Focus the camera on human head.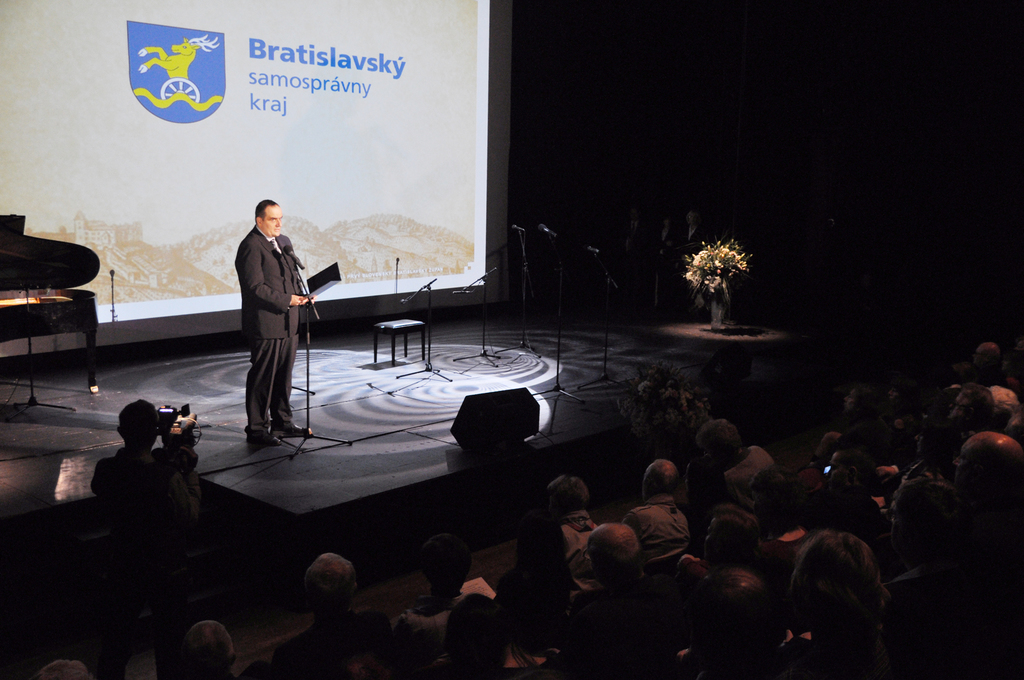
Focus region: bbox(173, 620, 239, 679).
